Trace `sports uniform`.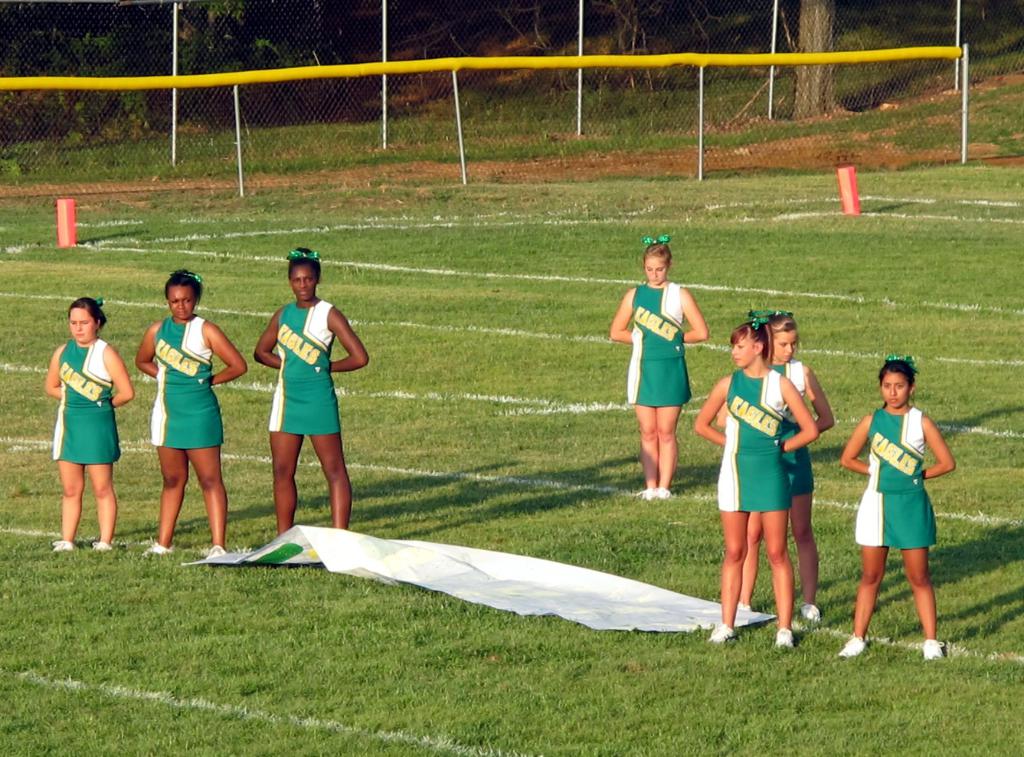
Traced to (623, 280, 698, 497).
